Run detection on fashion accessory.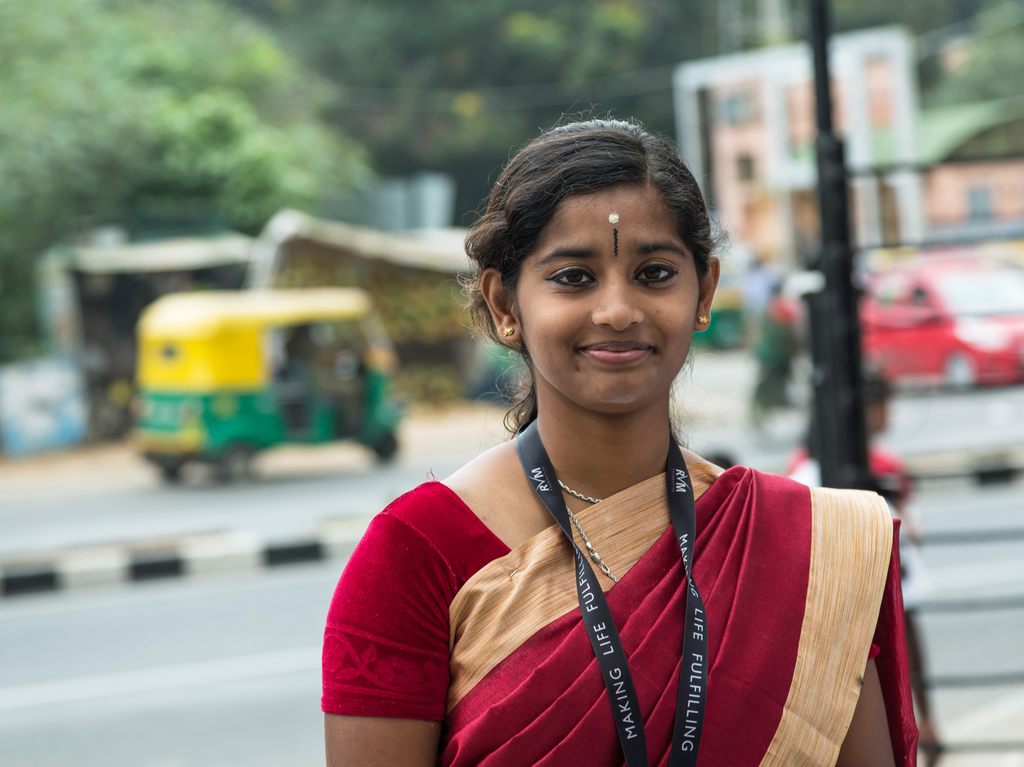
Result: BBox(700, 313, 708, 321).
